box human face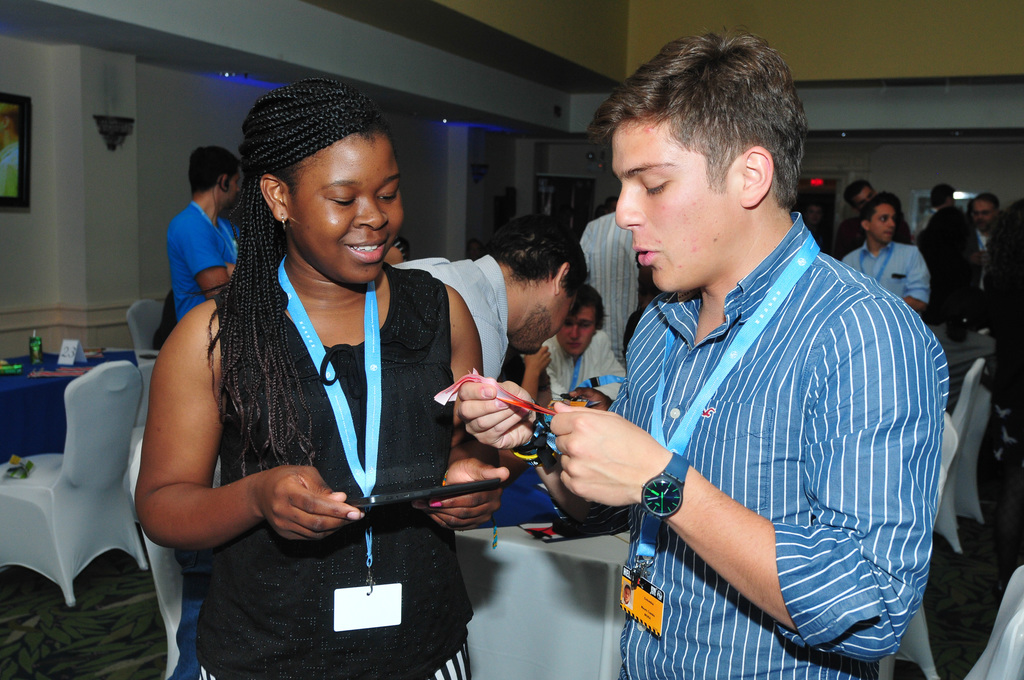
[x1=559, y1=306, x2=598, y2=356]
